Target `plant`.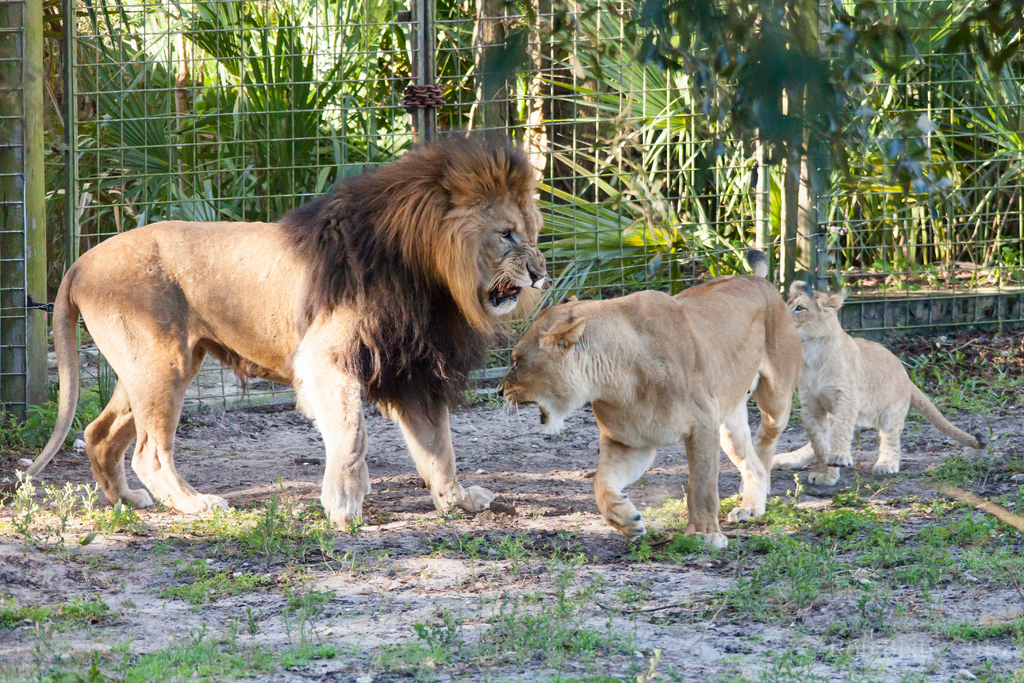
Target region: (118,575,130,600).
